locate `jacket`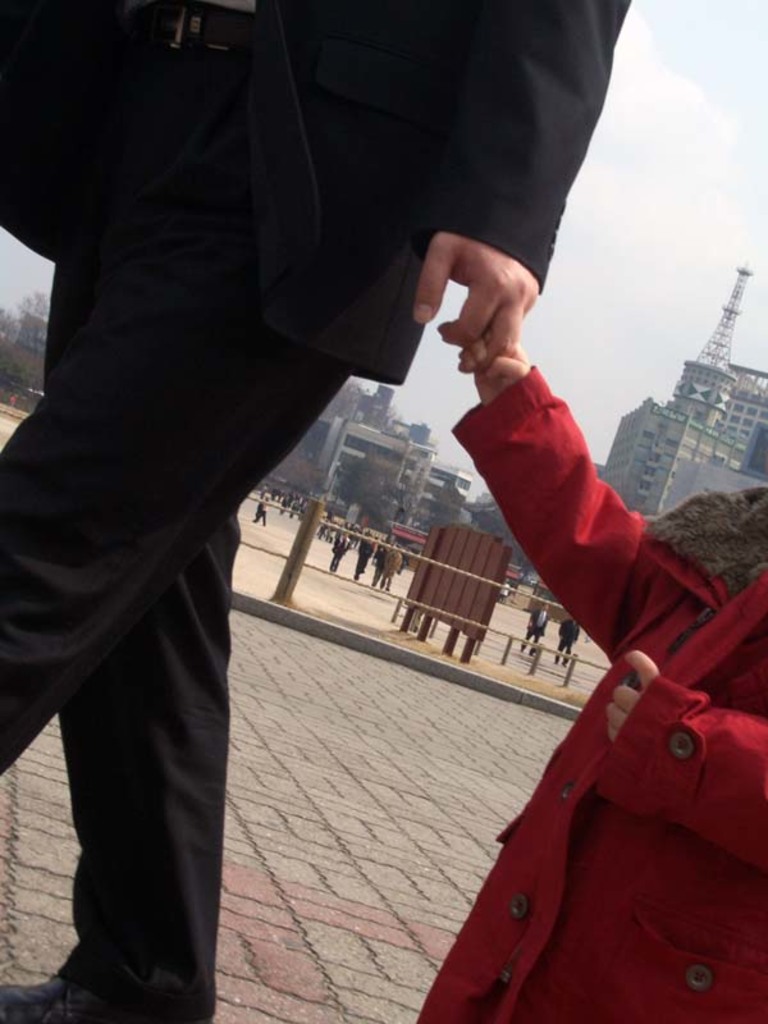
{"left": 420, "top": 218, "right": 735, "bottom": 1023}
